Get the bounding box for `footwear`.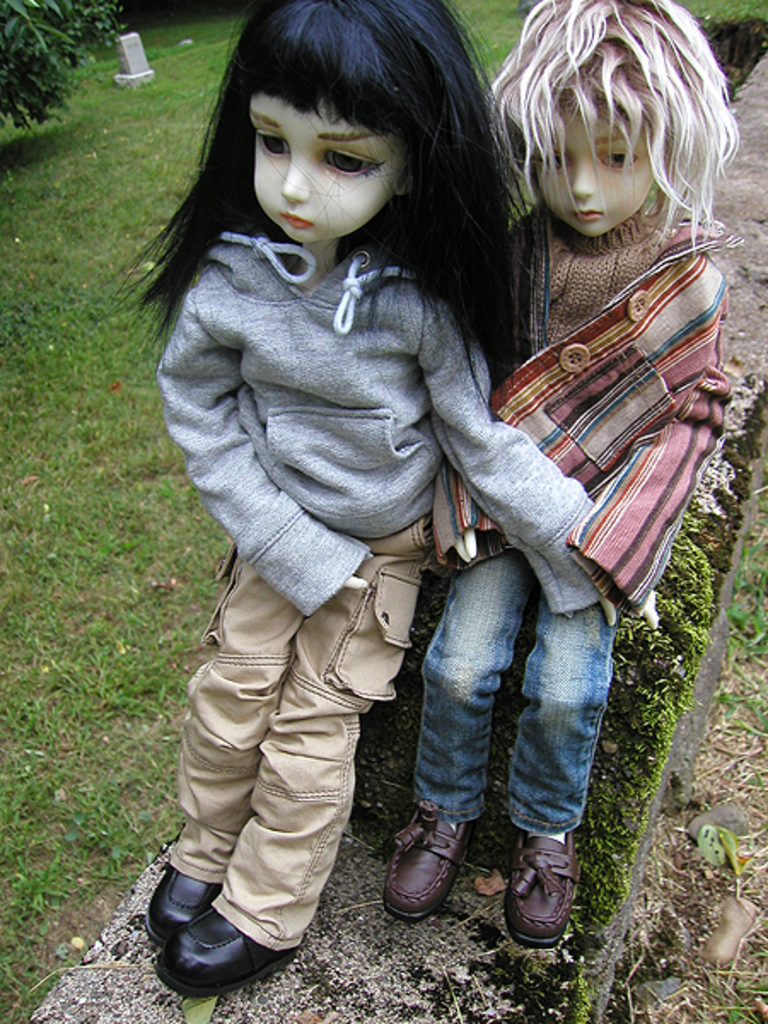
box(147, 865, 225, 947).
